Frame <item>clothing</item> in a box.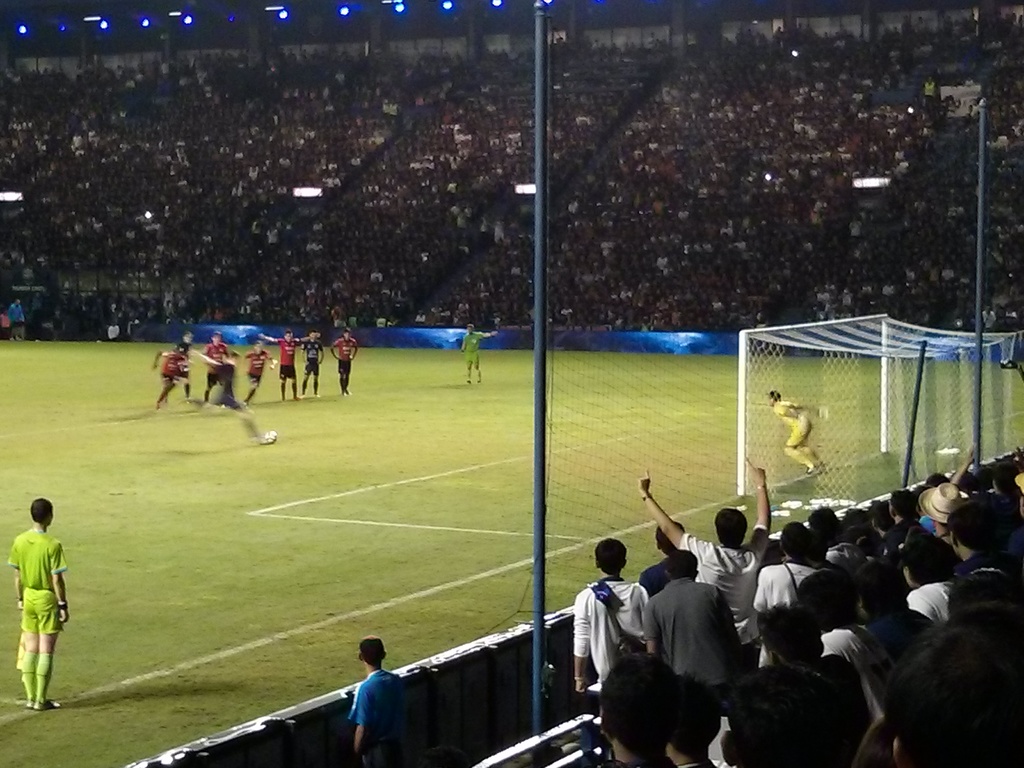
921 513 940 533.
